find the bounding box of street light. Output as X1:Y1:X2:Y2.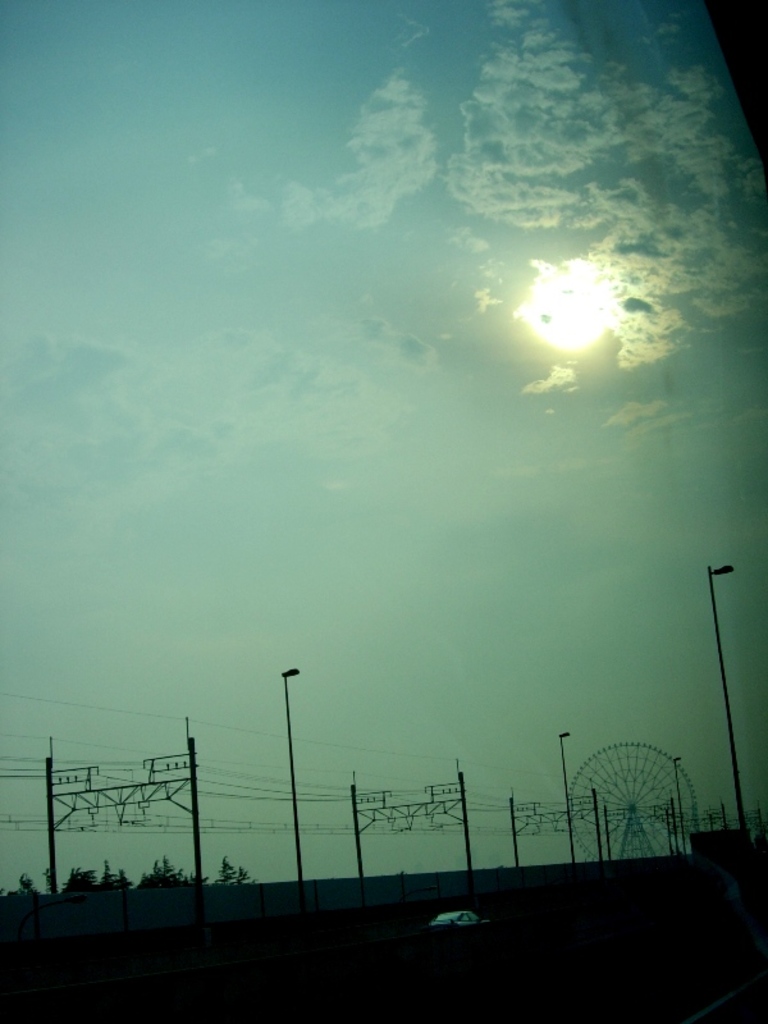
708:561:742:850.
